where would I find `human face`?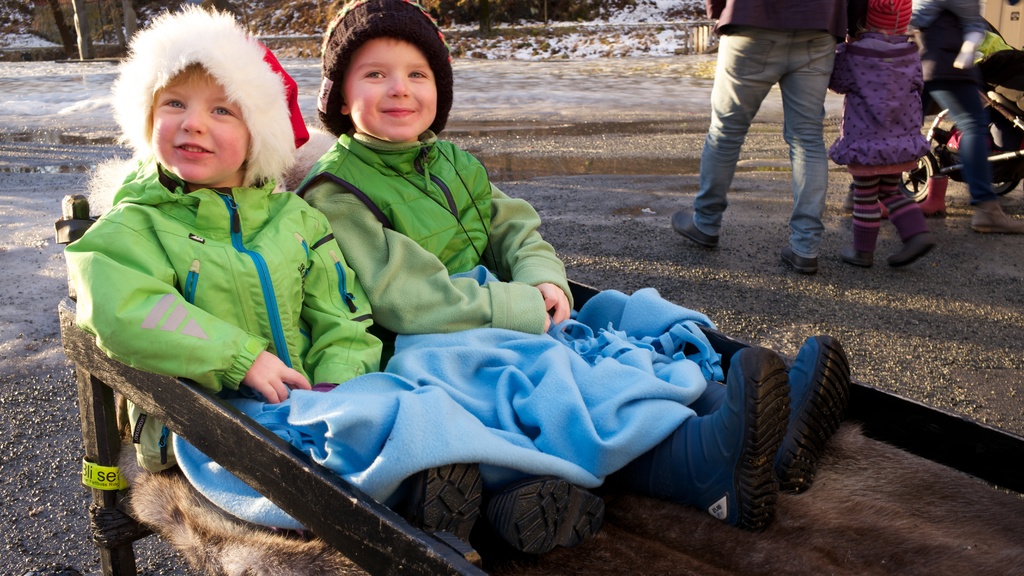
At BBox(346, 33, 433, 145).
